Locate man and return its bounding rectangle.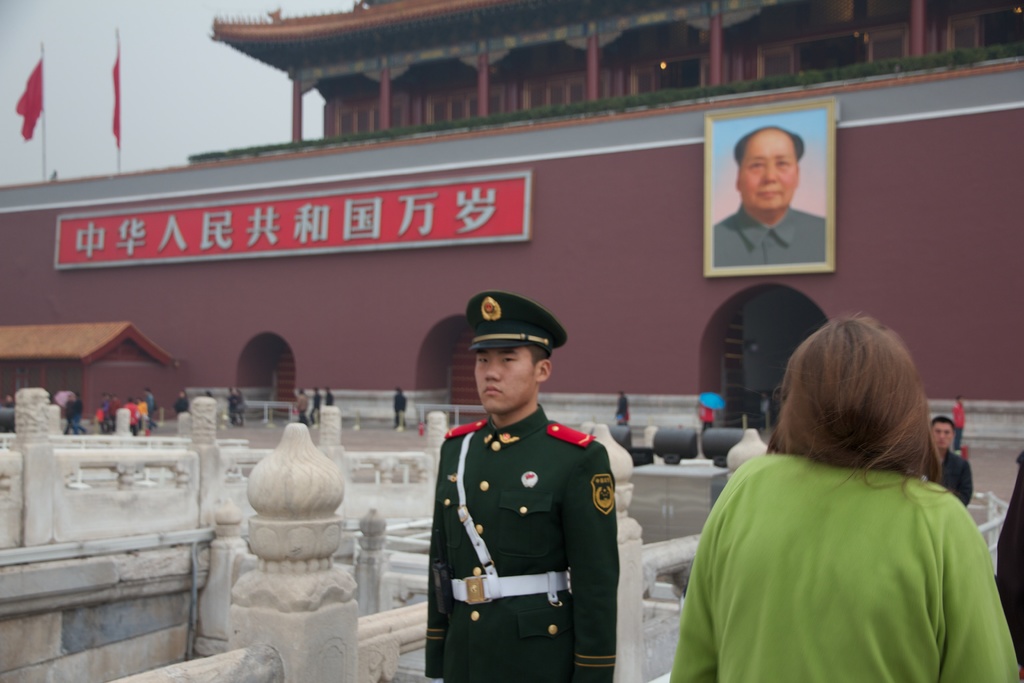
box=[995, 452, 1023, 681].
